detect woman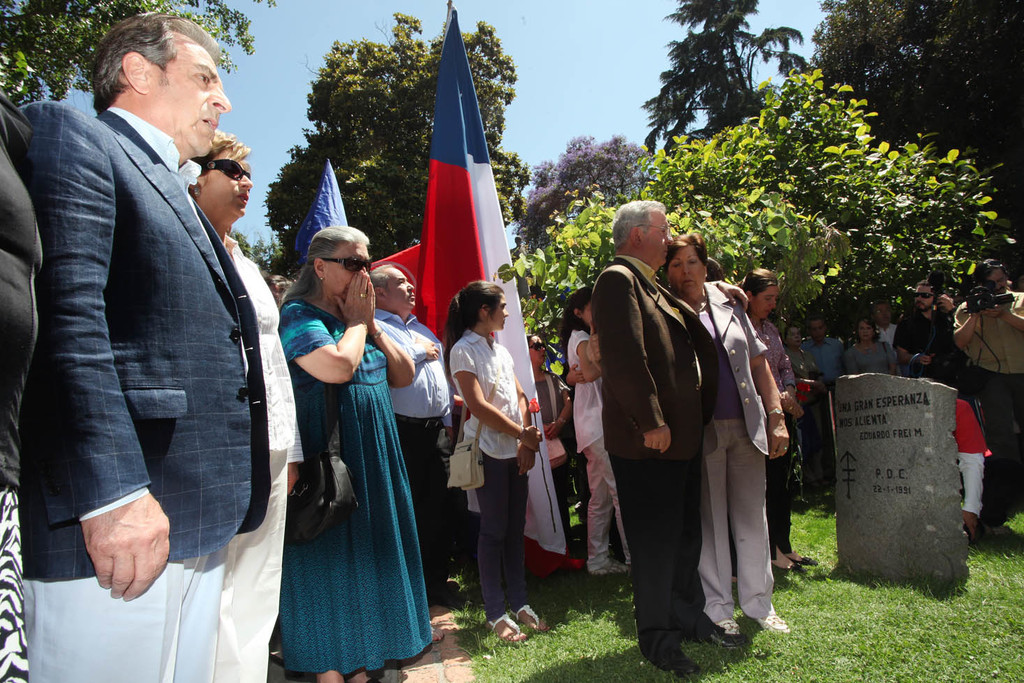
left=785, top=324, right=823, bottom=518
